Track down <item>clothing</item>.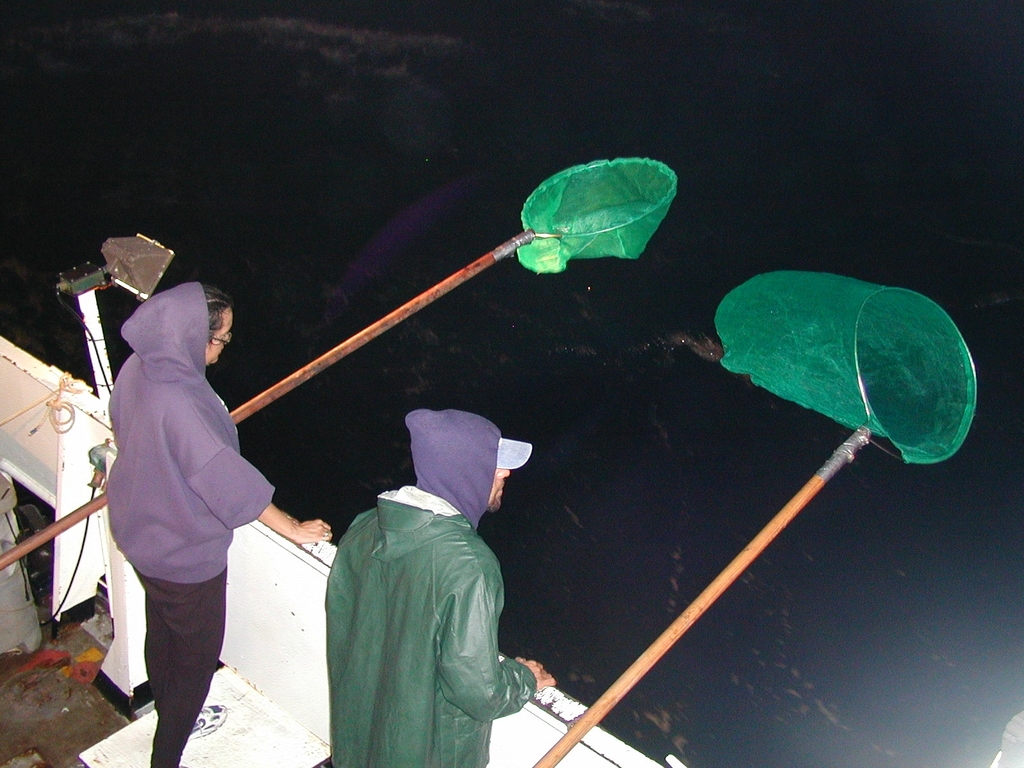
Tracked to <box>303,434,545,760</box>.
